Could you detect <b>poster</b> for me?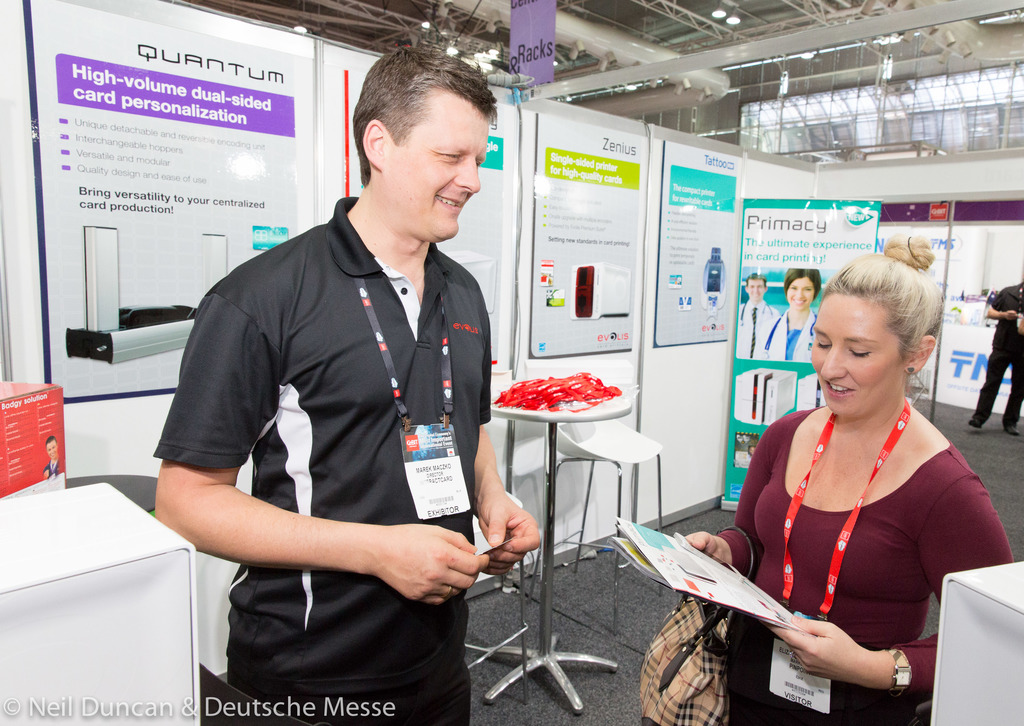
Detection result: bbox(514, 0, 565, 82).
